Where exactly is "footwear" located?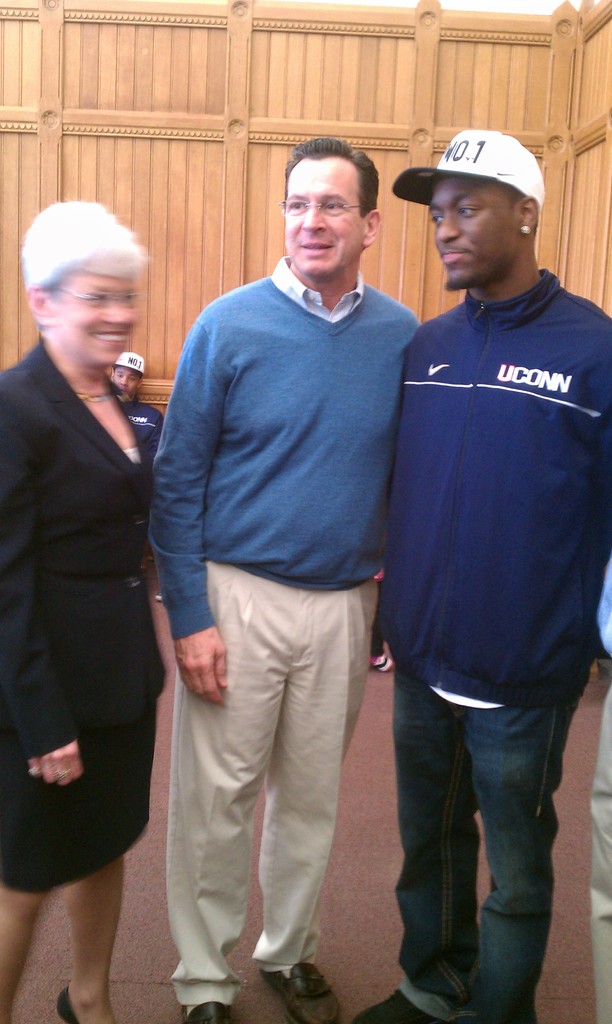
Its bounding box is 348:988:440:1023.
